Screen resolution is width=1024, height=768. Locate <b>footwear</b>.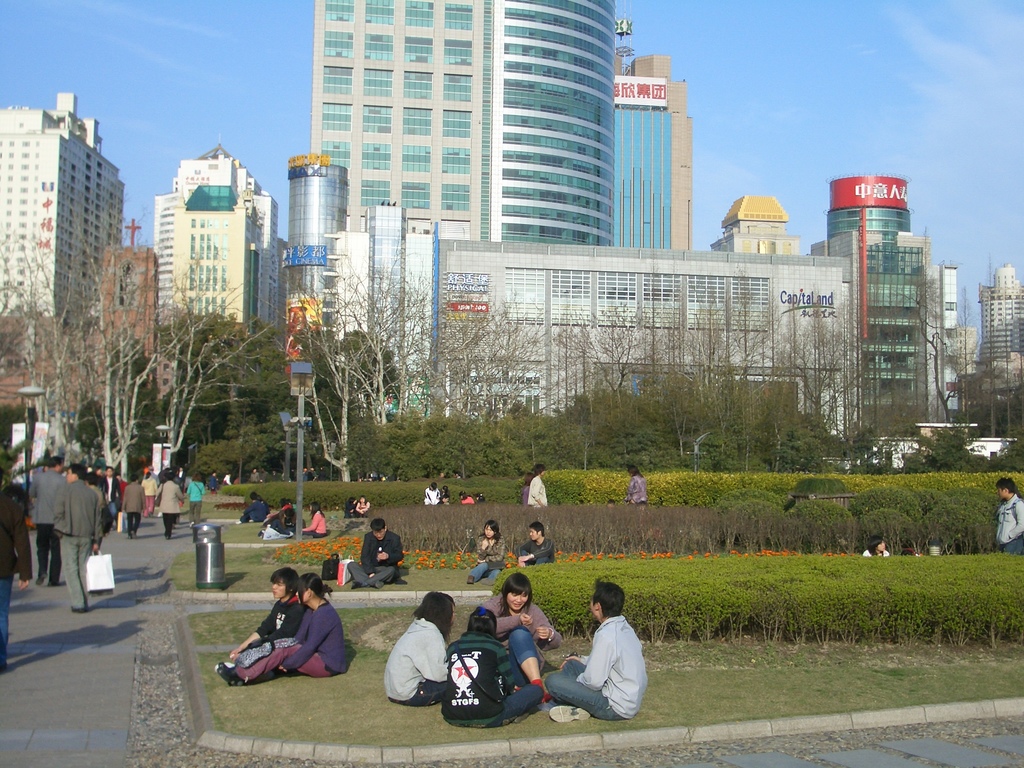
377/580/386/589.
